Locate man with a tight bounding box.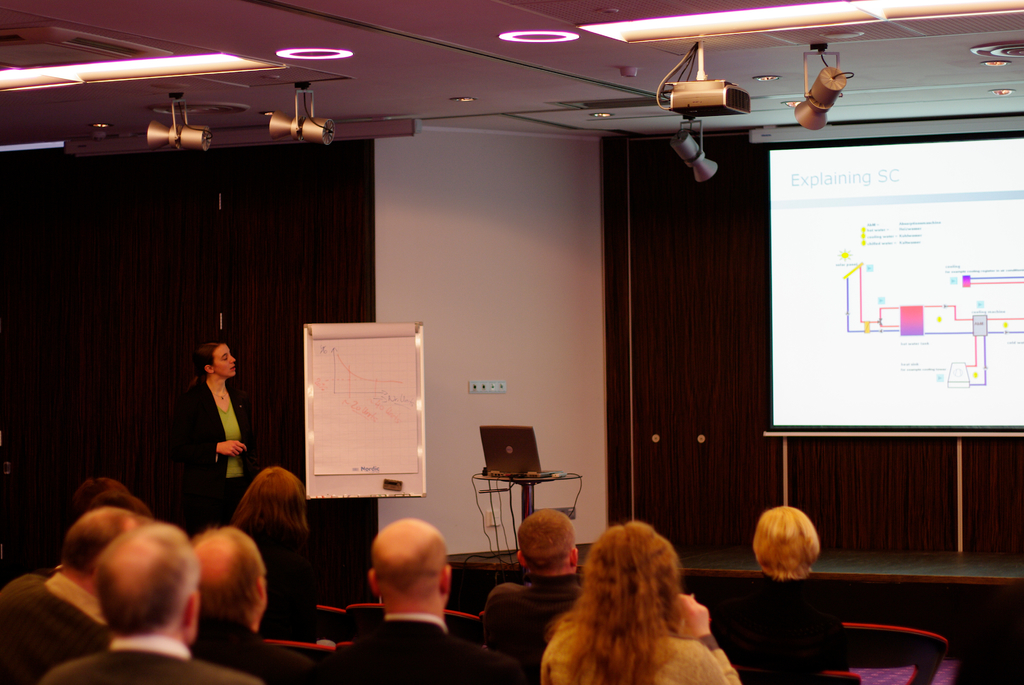
BBox(0, 507, 145, 684).
